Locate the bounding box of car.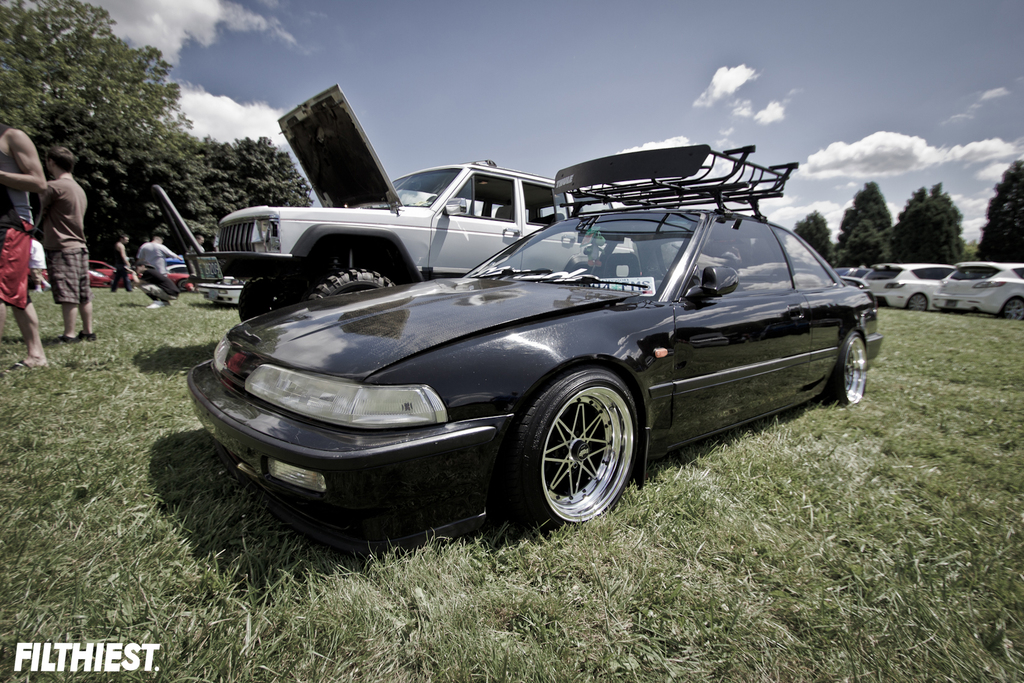
Bounding box: bbox(182, 176, 897, 542).
